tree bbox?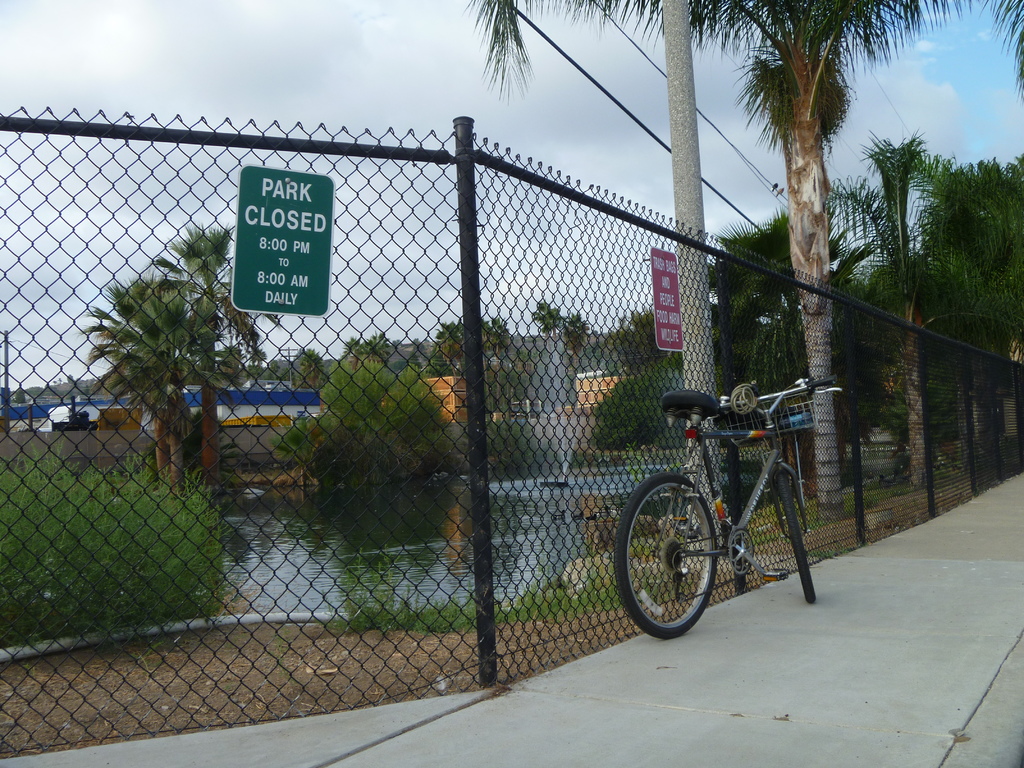
<box>811,132,956,491</box>
